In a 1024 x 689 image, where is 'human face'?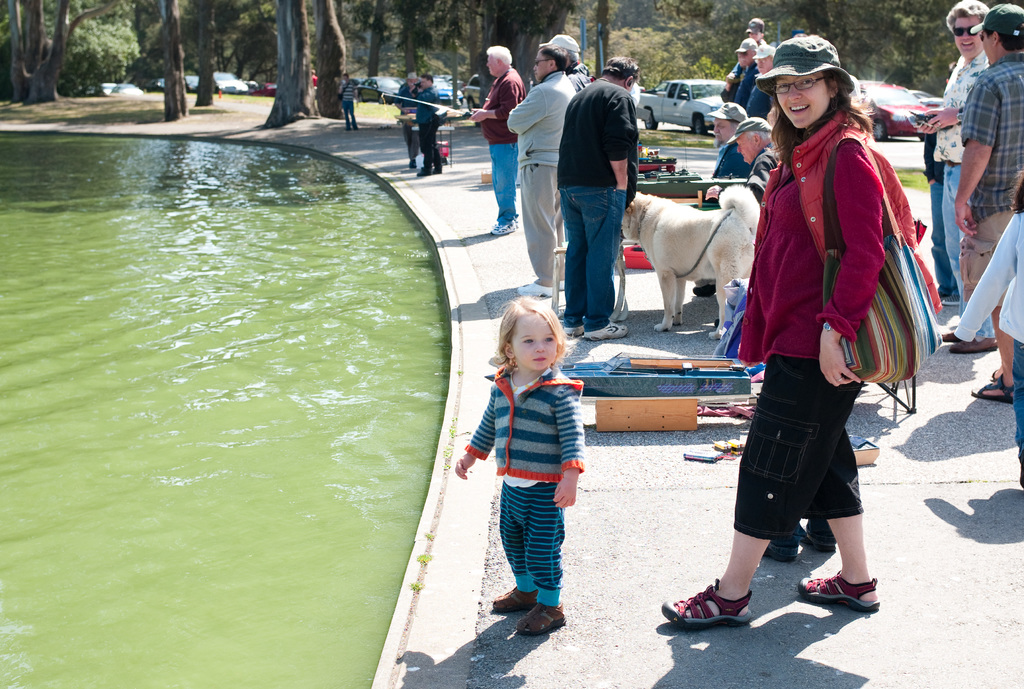
(x1=531, y1=49, x2=550, y2=76).
